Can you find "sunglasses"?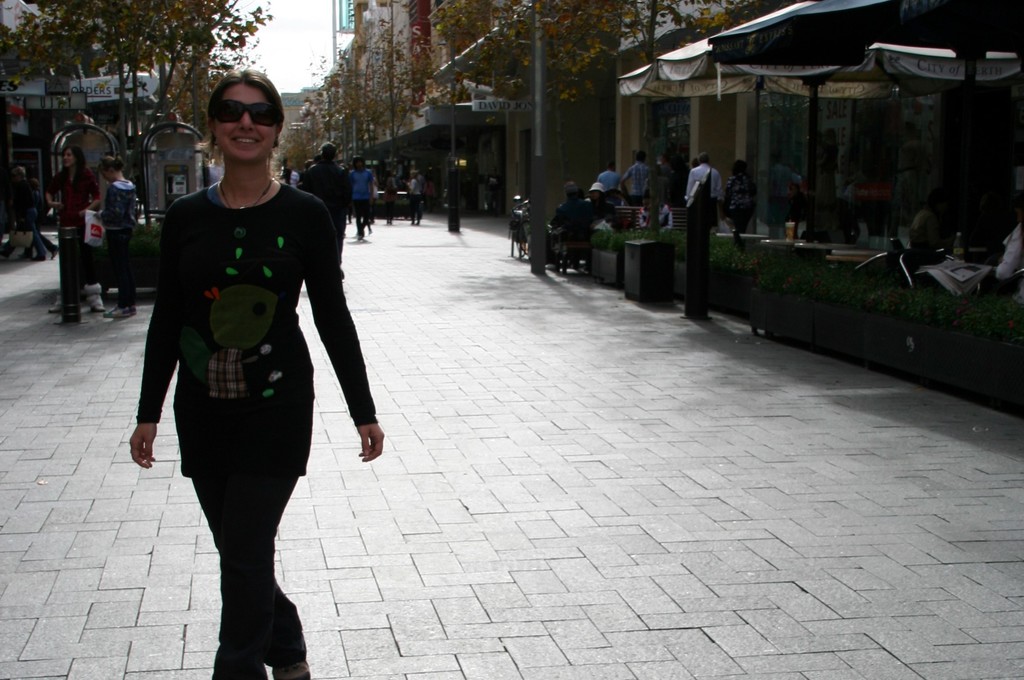
Yes, bounding box: l=212, t=101, r=282, b=126.
